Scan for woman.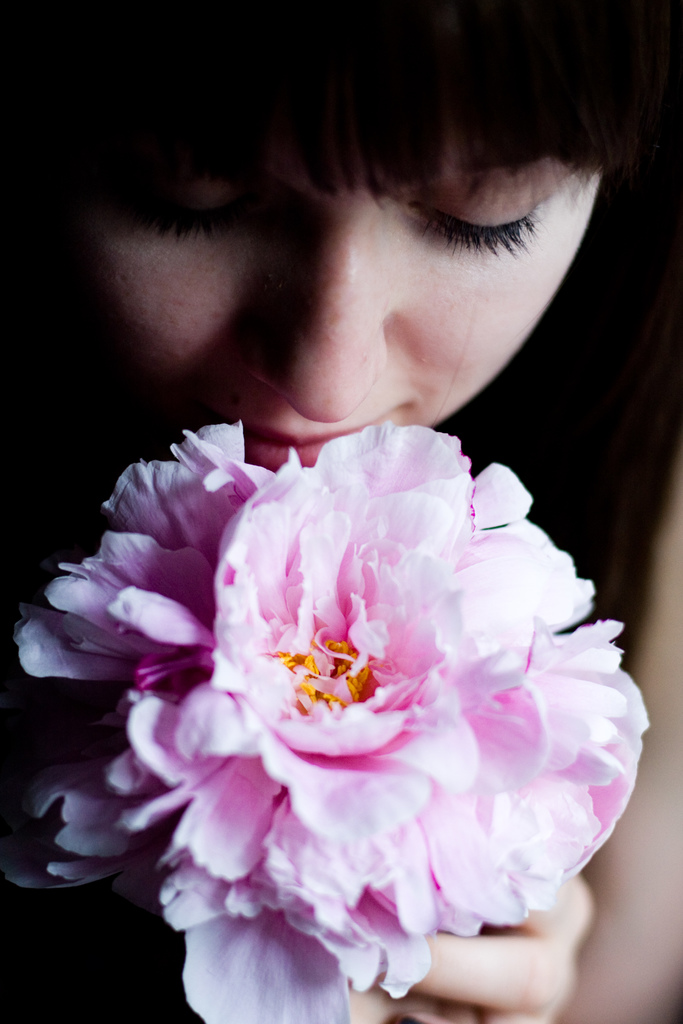
Scan result: 17,77,662,1018.
